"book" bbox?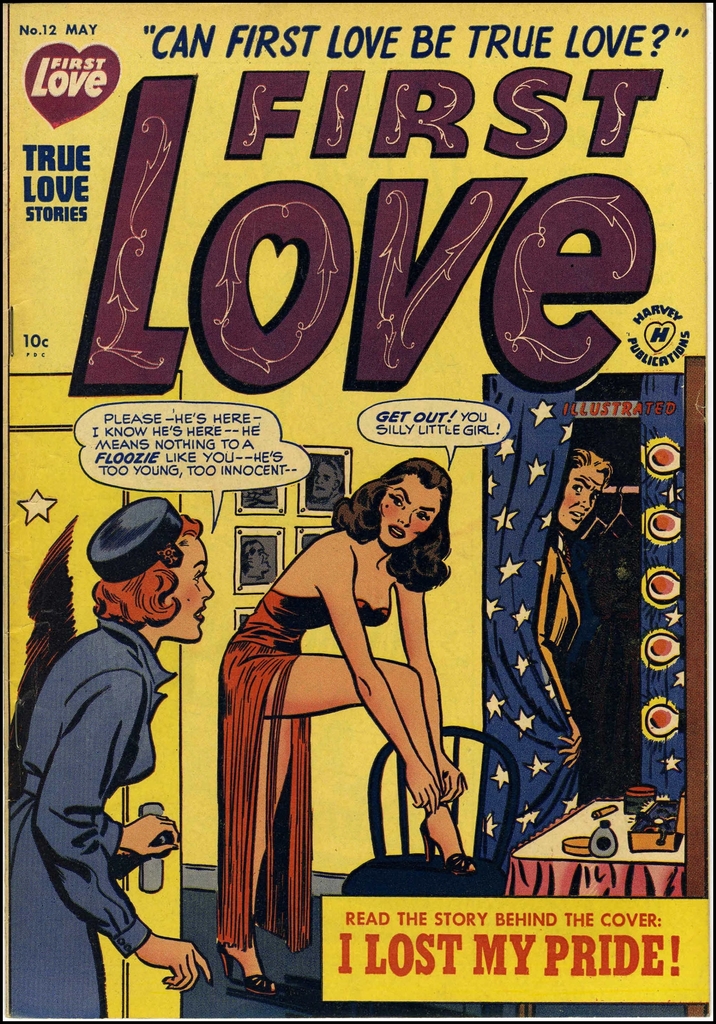
select_region(0, 0, 715, 1023)
